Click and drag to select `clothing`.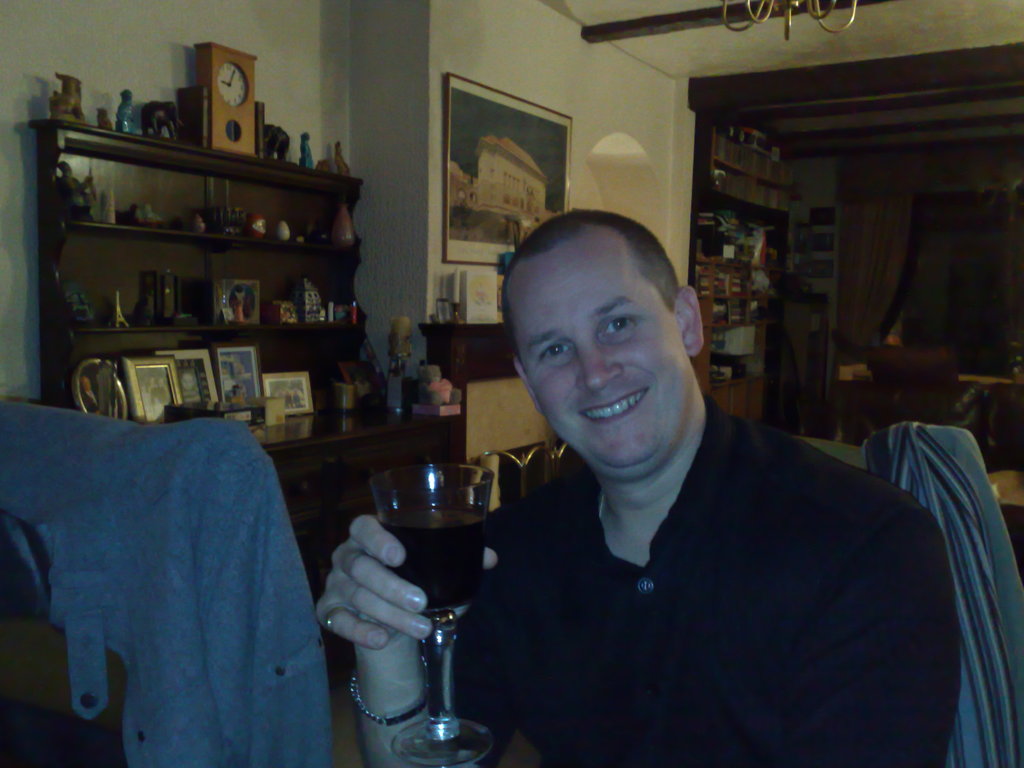
Selection: box(429, 394, 967, 767).
